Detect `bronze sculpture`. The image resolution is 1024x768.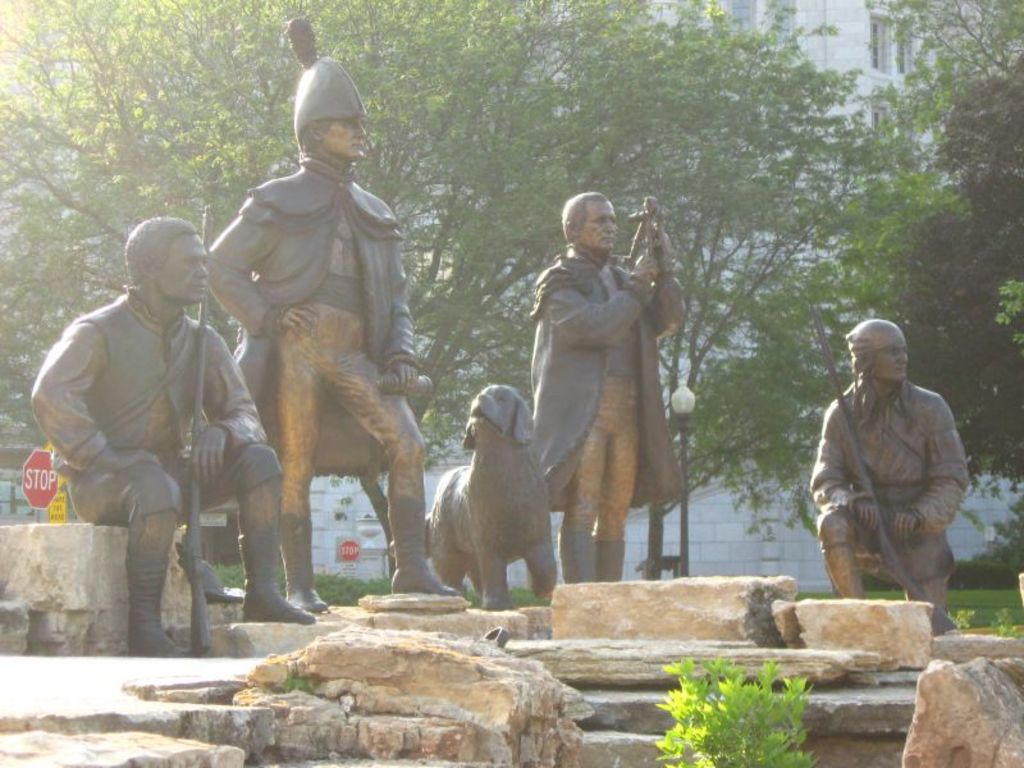
box(27, 216, 314, 657).
